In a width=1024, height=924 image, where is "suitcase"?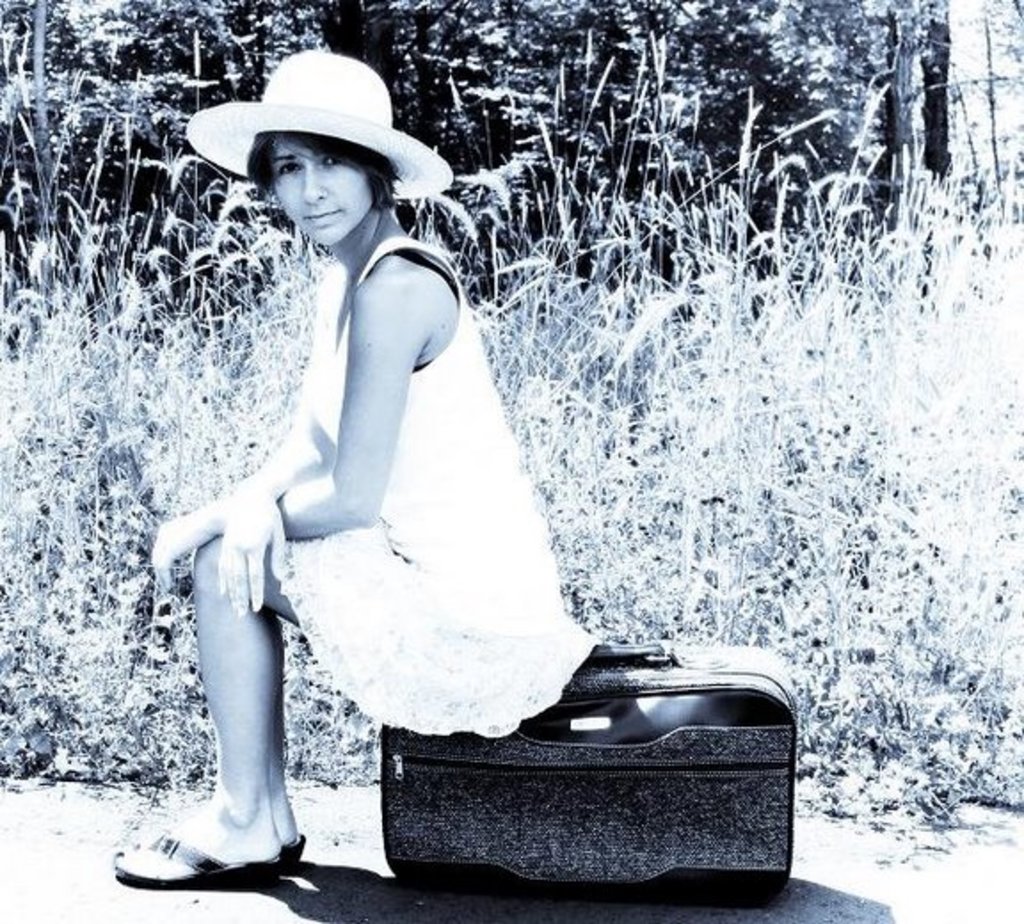
box(370, 625, 802, 917).
